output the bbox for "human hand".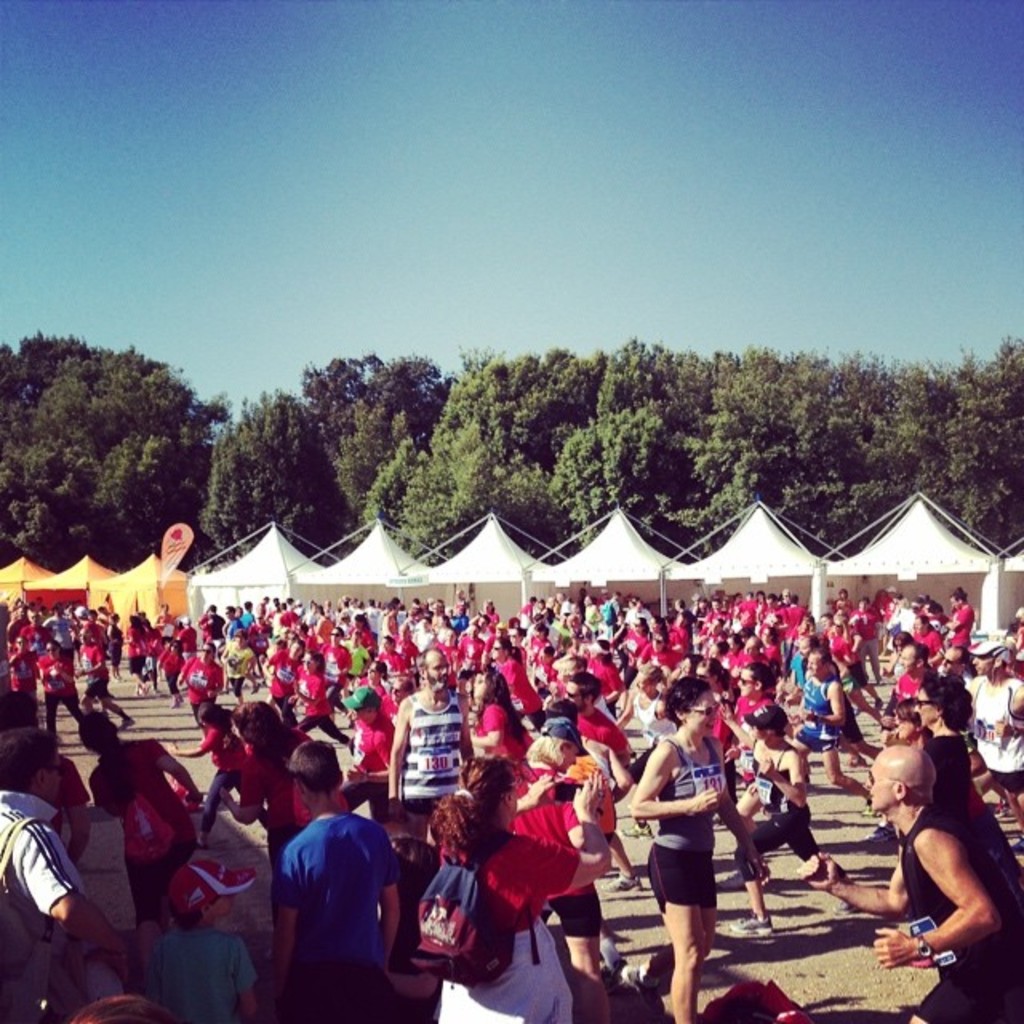
pyautogui.locateOnScreen(88, 944, 136, 989).
